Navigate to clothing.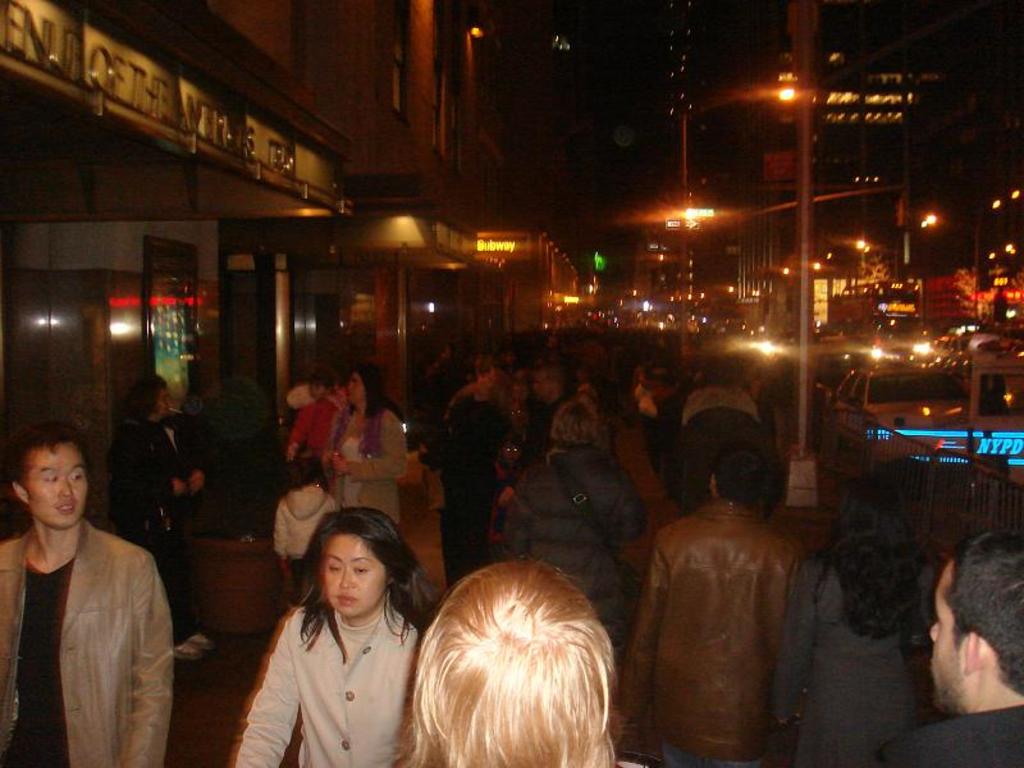
Navigation target: [232,581,421,767].
